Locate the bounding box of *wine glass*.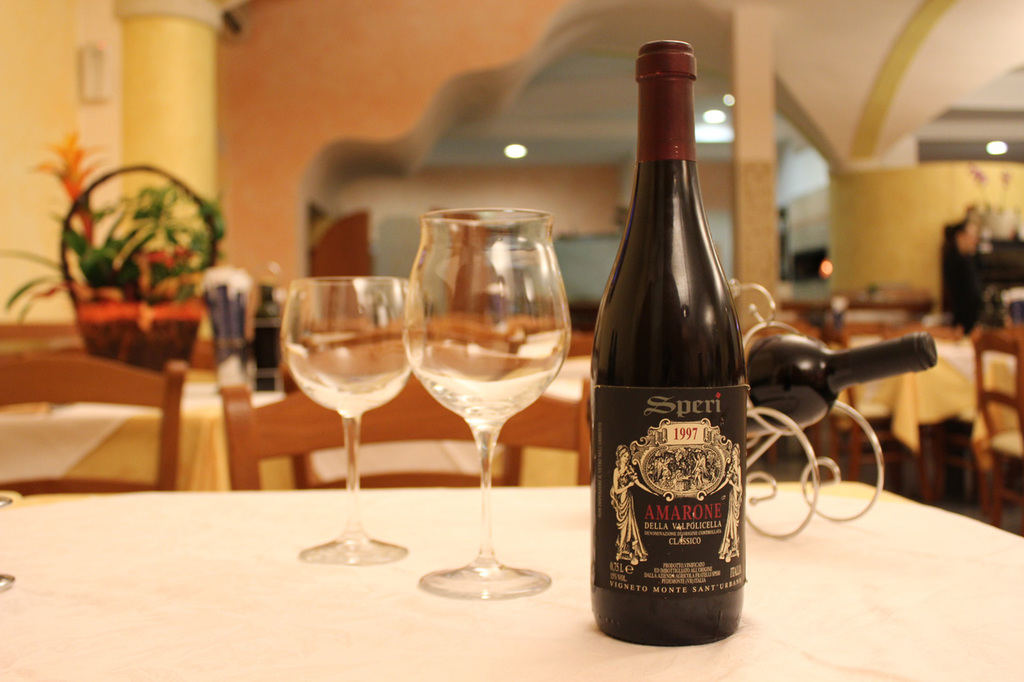
Bounding box: 284,275,424,567.
